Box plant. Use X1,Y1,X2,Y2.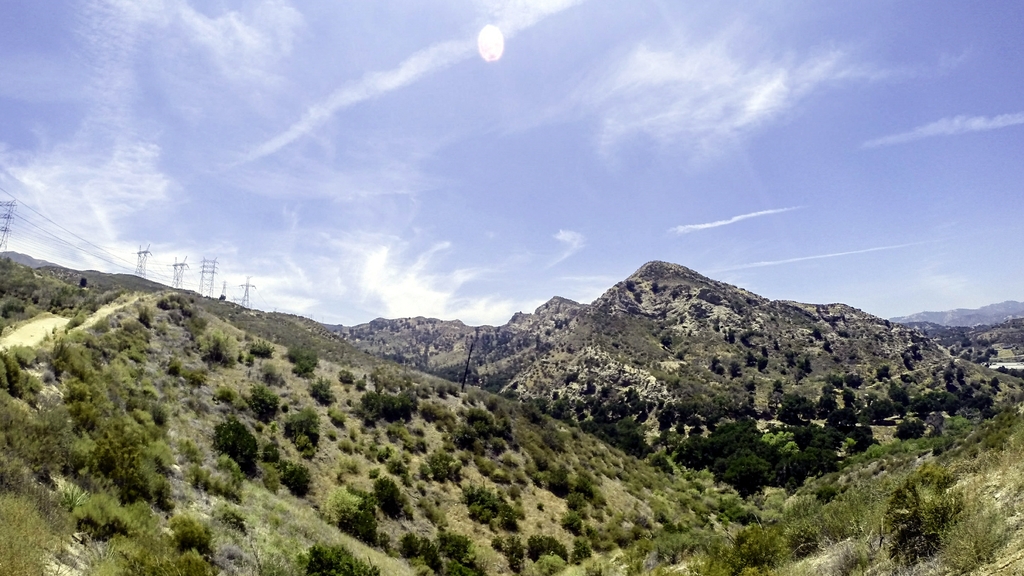
325,486,377,545.
